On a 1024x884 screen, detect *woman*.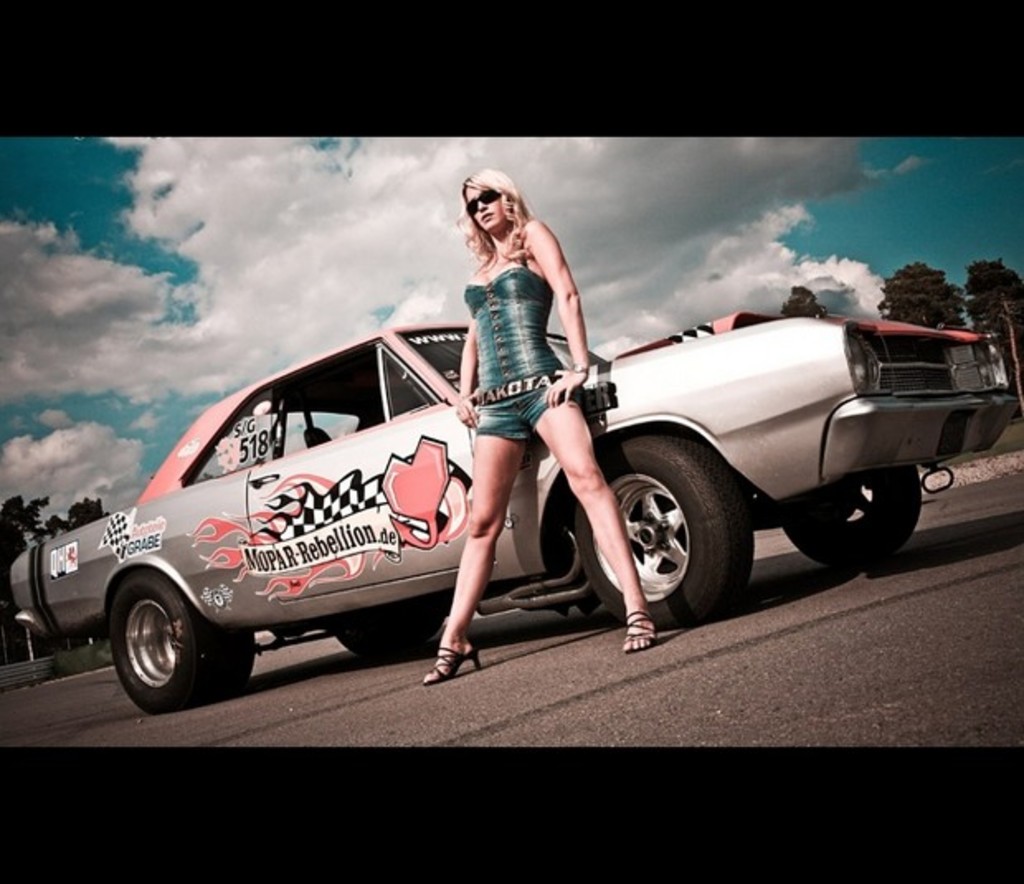
region(420, 155, 657, 684).
